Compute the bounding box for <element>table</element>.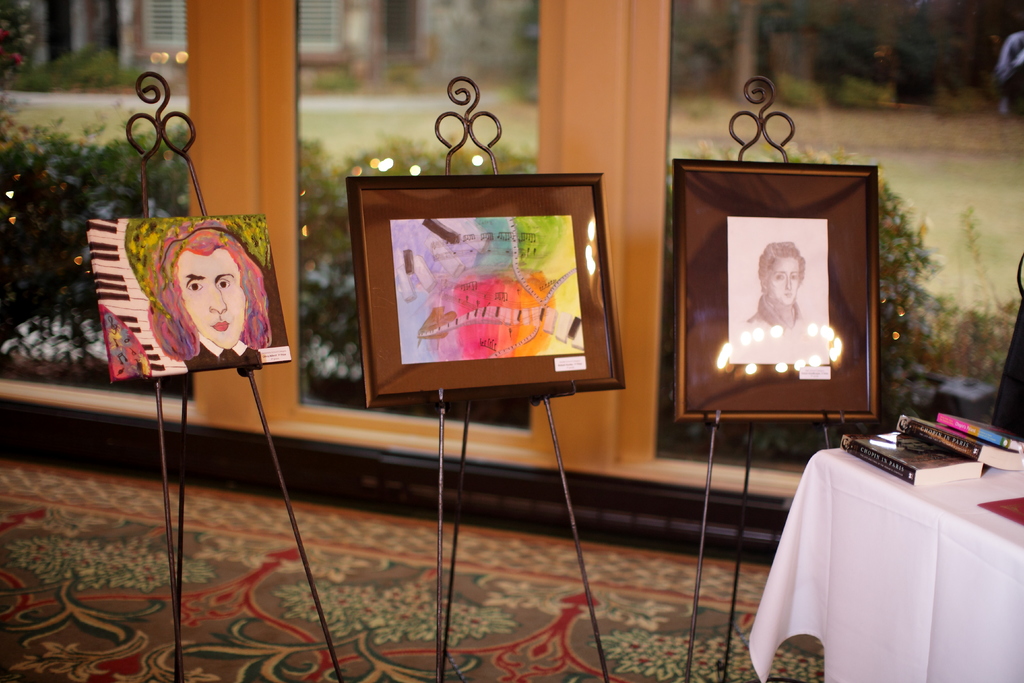
x1=765, y1=410, x2=1010, y2=682.
